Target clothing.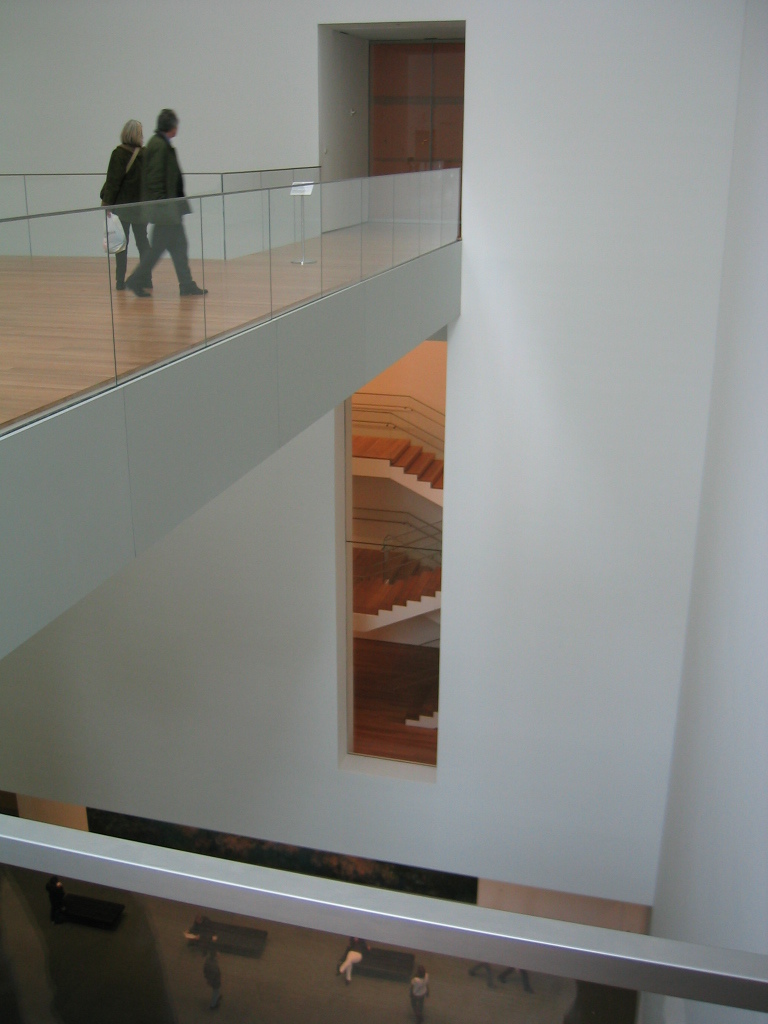
Target region: {"x1": 107, "y1": 141, "x2": 143, "y2": 290}.
